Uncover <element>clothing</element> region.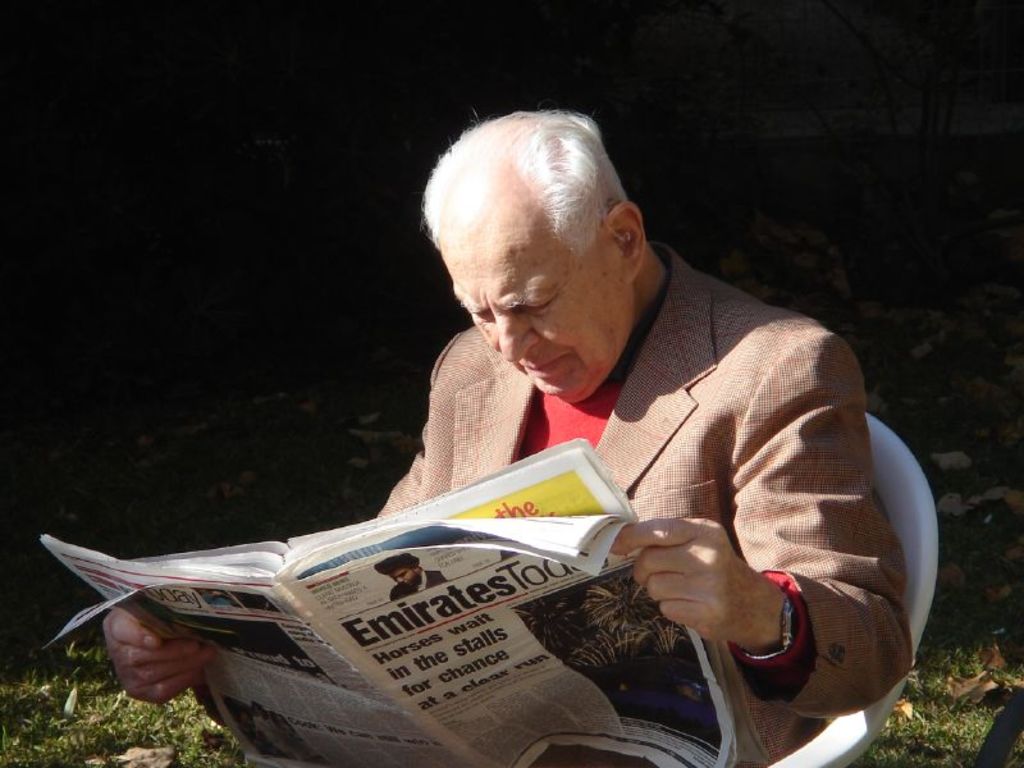
Uncovered: {"left": 443, "top": 256, "right": 916, "bottom": 733}.
